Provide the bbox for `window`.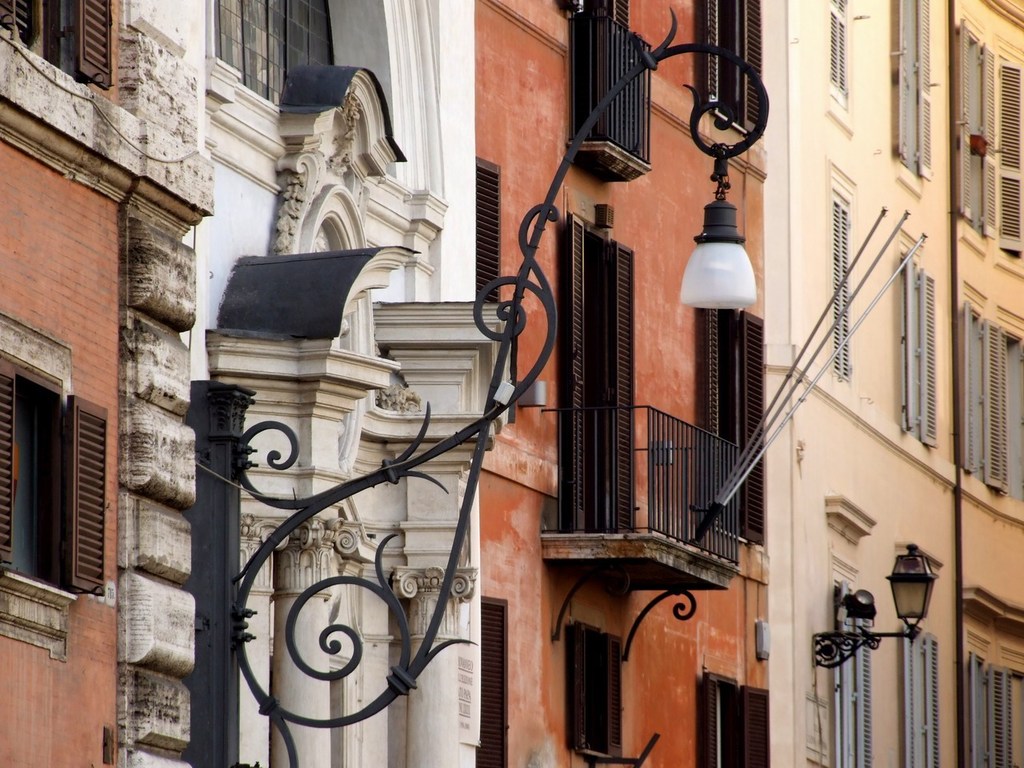
left=910, top=638, right=930, bottom=767.
